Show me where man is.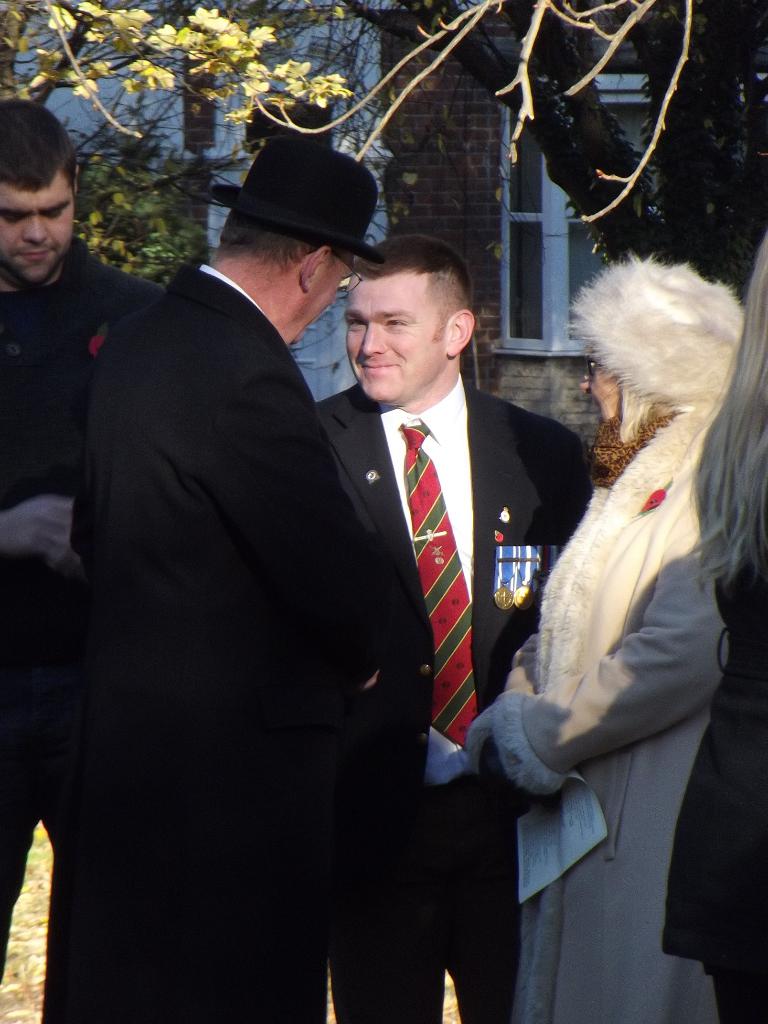
man is at <bbox>0, 97, 172, 980</bbox>.
